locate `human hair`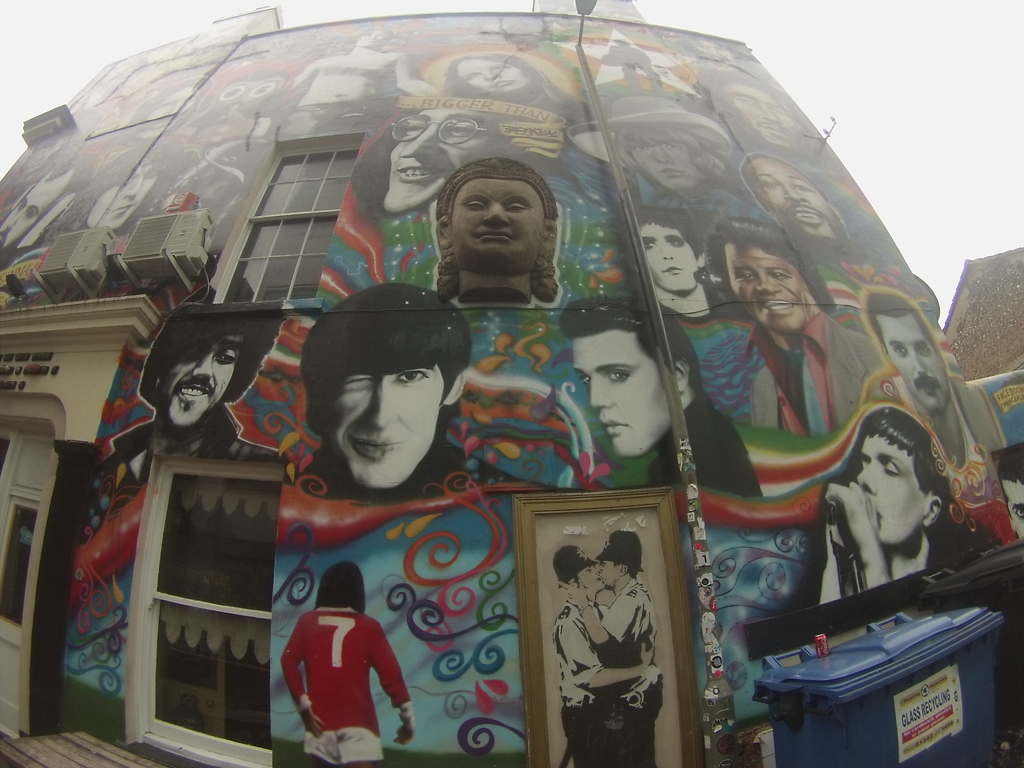
(738, 149, 831, 209)
